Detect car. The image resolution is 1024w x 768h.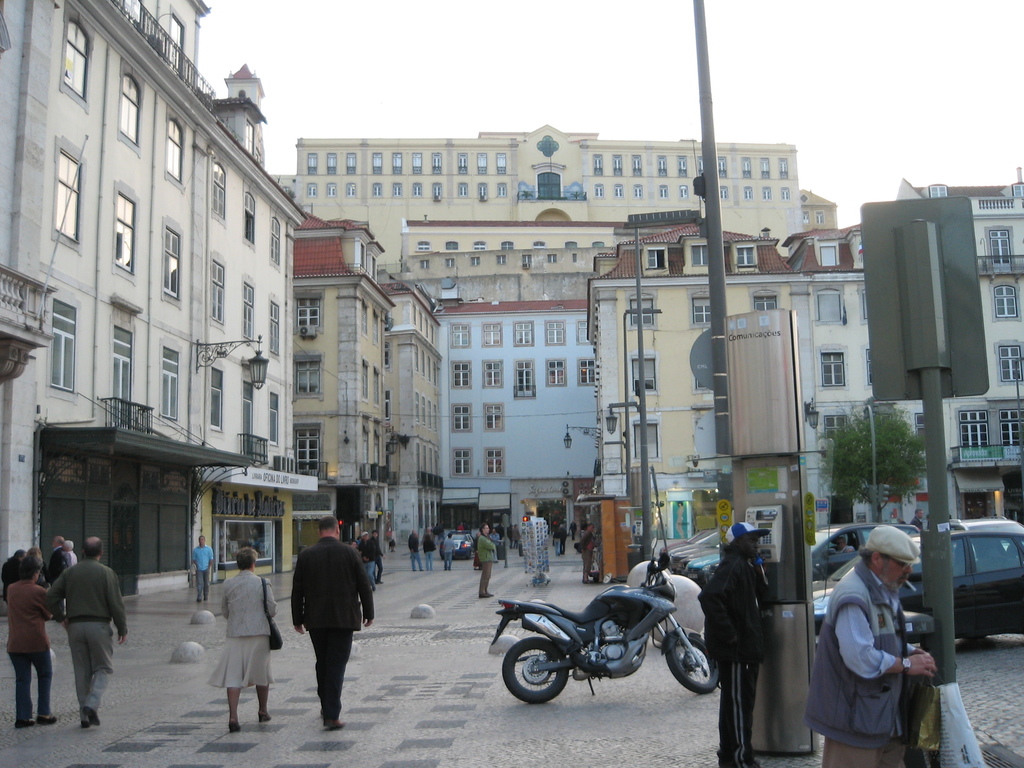
<region>441, 531, 474, 560</region>.
